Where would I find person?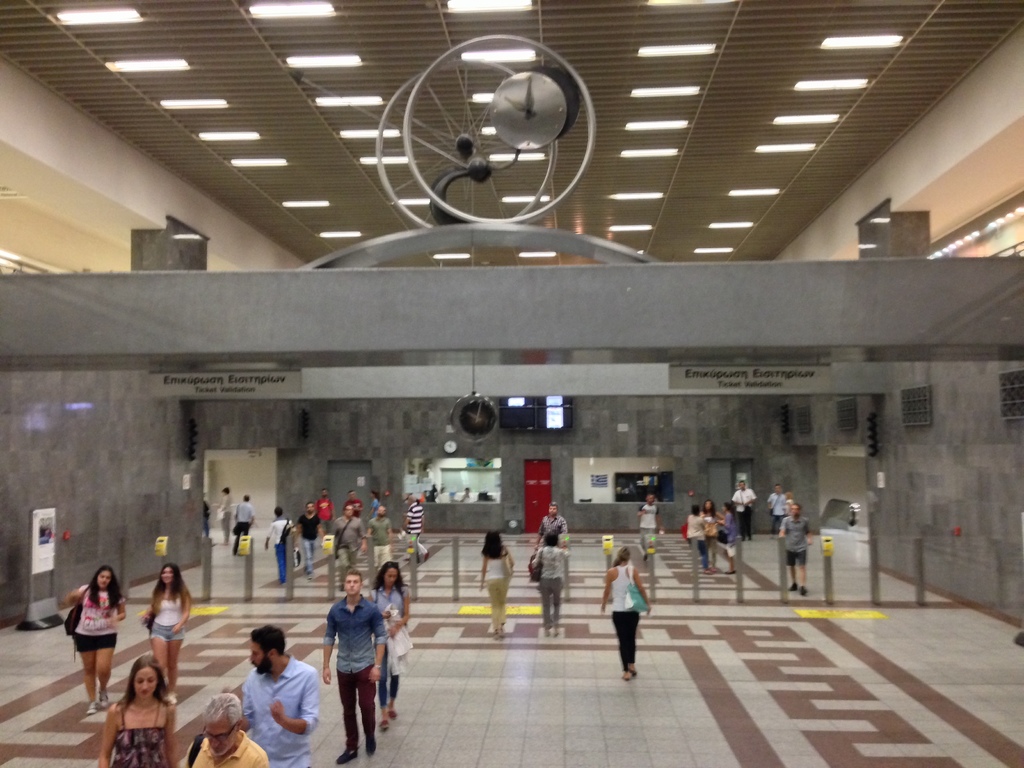
At bbox=[350, 487, 355, 514].
